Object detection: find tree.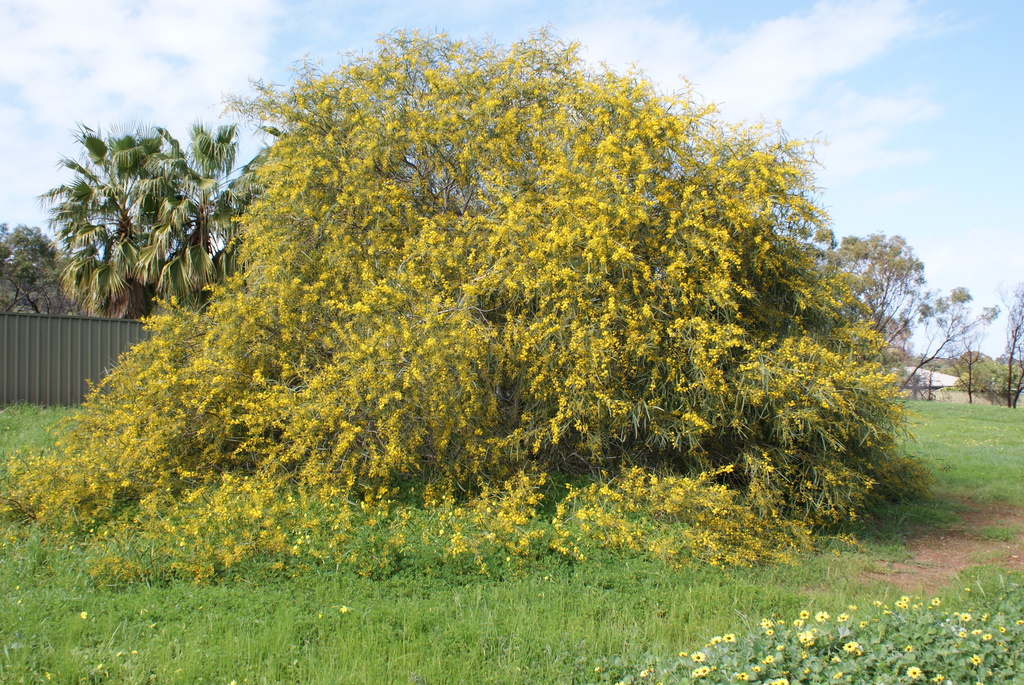
bbox(0, 216, 68, 320).
